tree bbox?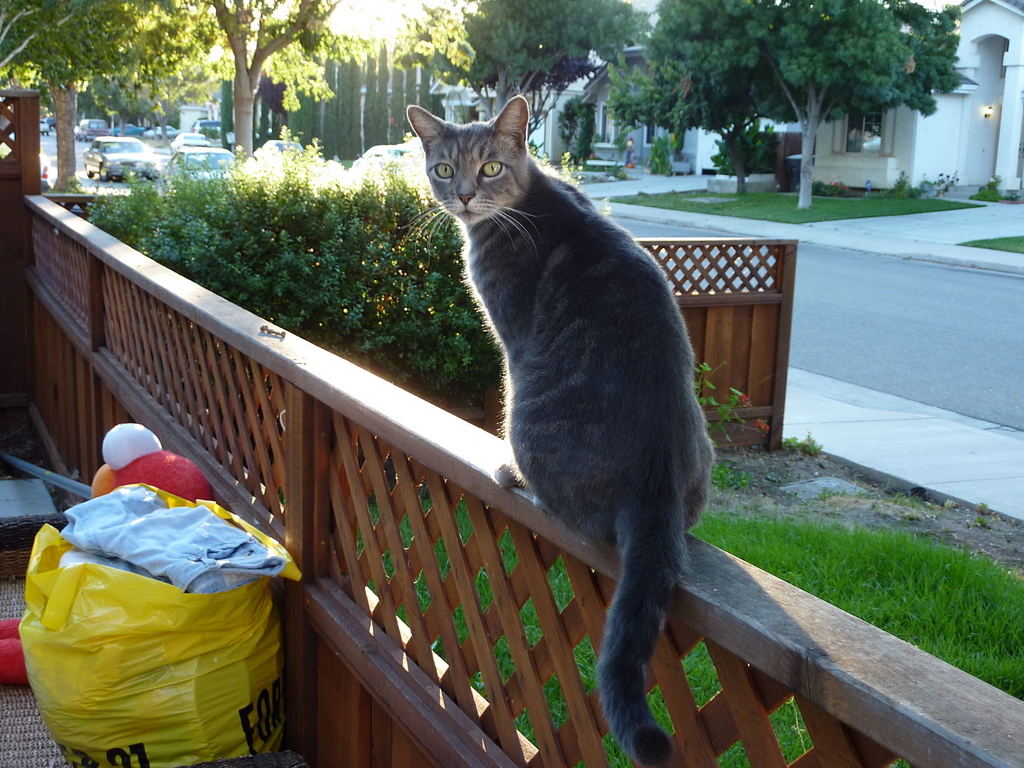
[0,0,239,193]
